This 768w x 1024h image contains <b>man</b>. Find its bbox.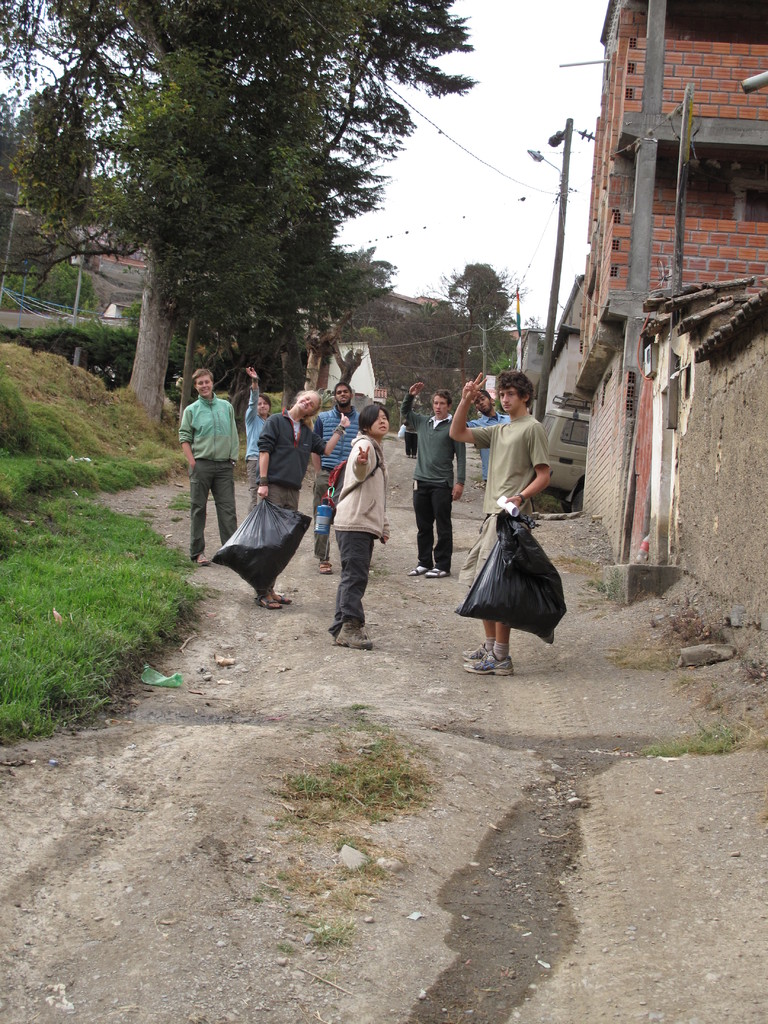
(x1=458, y1=382, x2=513, y2=476).
